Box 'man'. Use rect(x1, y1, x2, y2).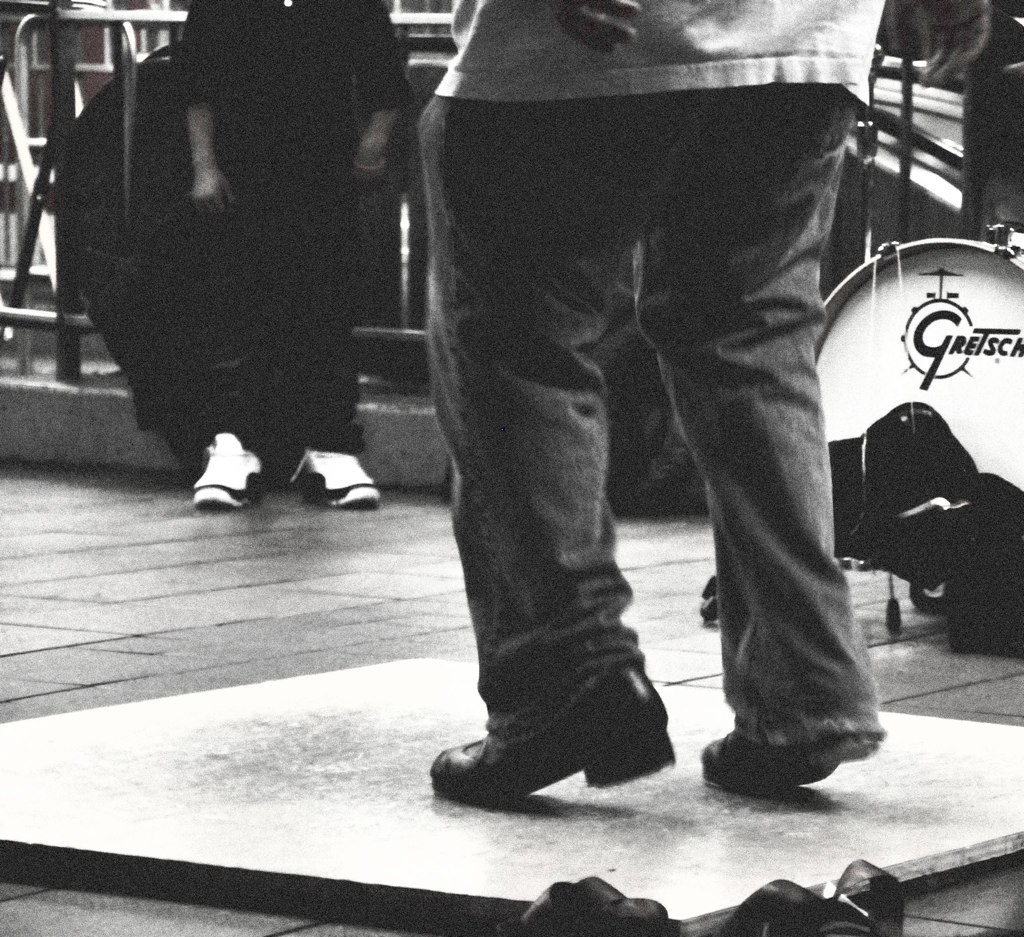
rect(425, 0, 898, 803).
